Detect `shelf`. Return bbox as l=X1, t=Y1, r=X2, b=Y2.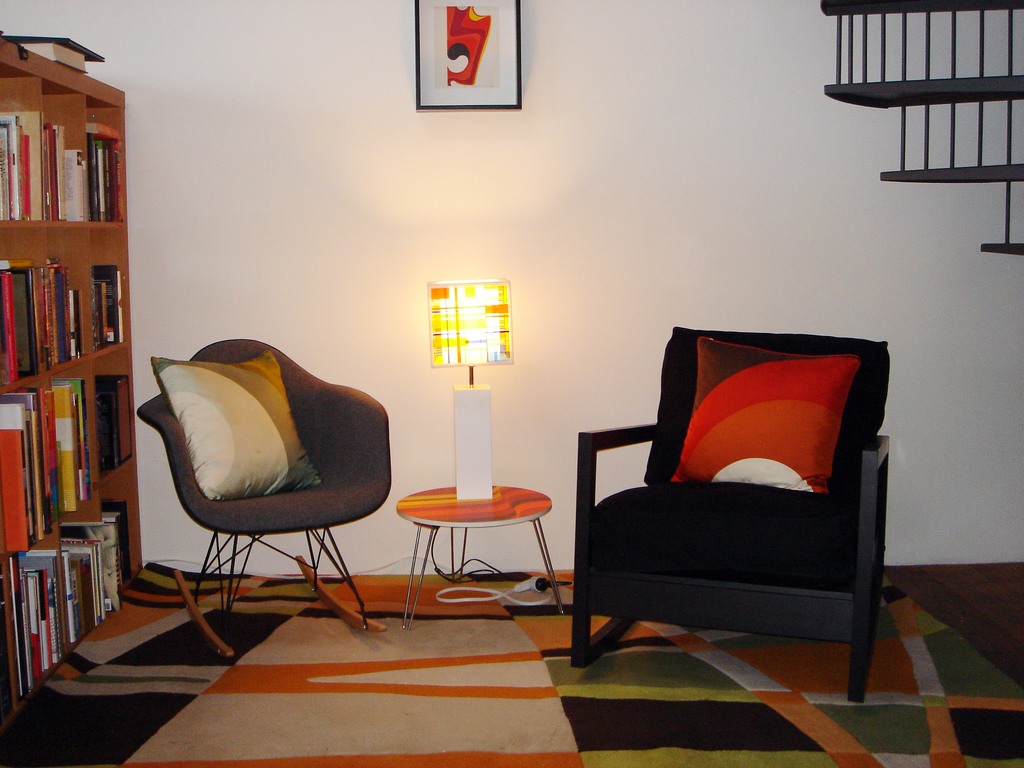
l=0, t=34, r=148, b=691.
